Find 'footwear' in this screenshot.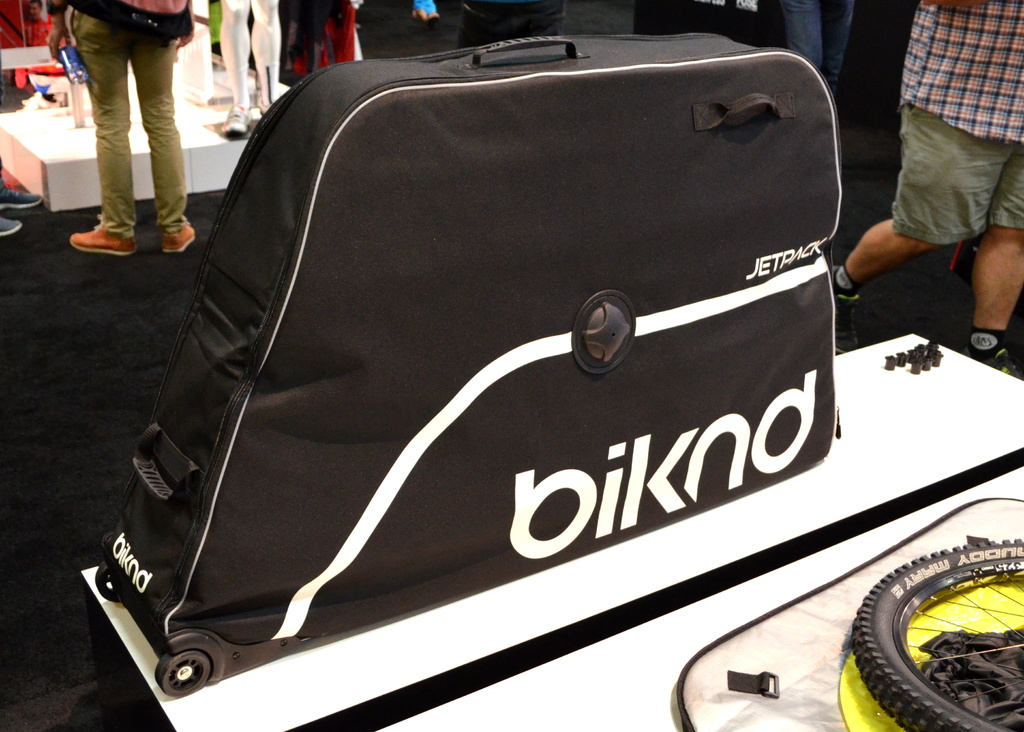
The bounding box for 'footwear' is pyautogui.locateOnScreen(833, 262, 861, 353).
